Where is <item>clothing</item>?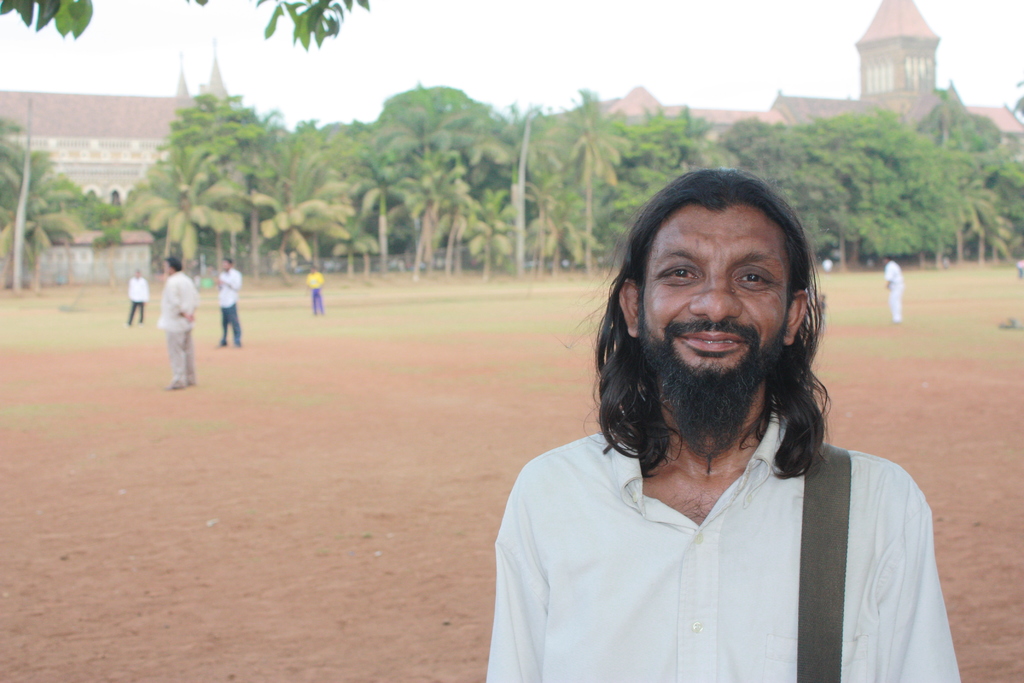
locate(484, 388, 956, 682).
